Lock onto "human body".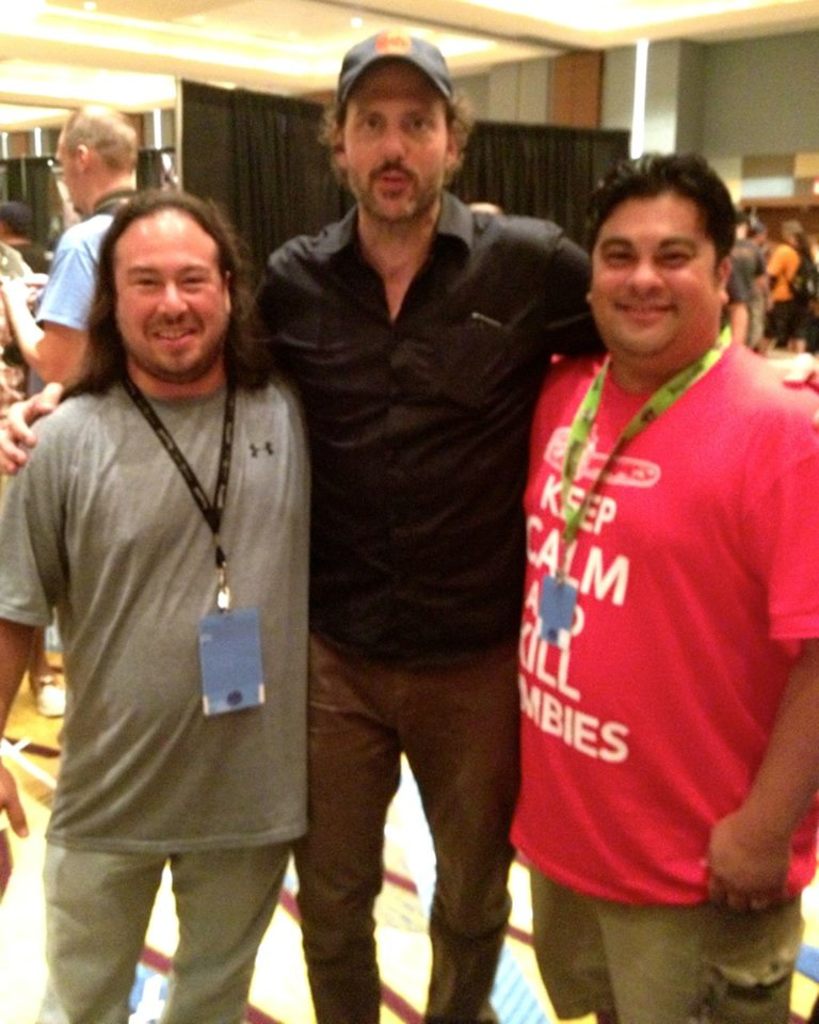
Locked: (left=0, top=383, right=312, bottom=1023).
